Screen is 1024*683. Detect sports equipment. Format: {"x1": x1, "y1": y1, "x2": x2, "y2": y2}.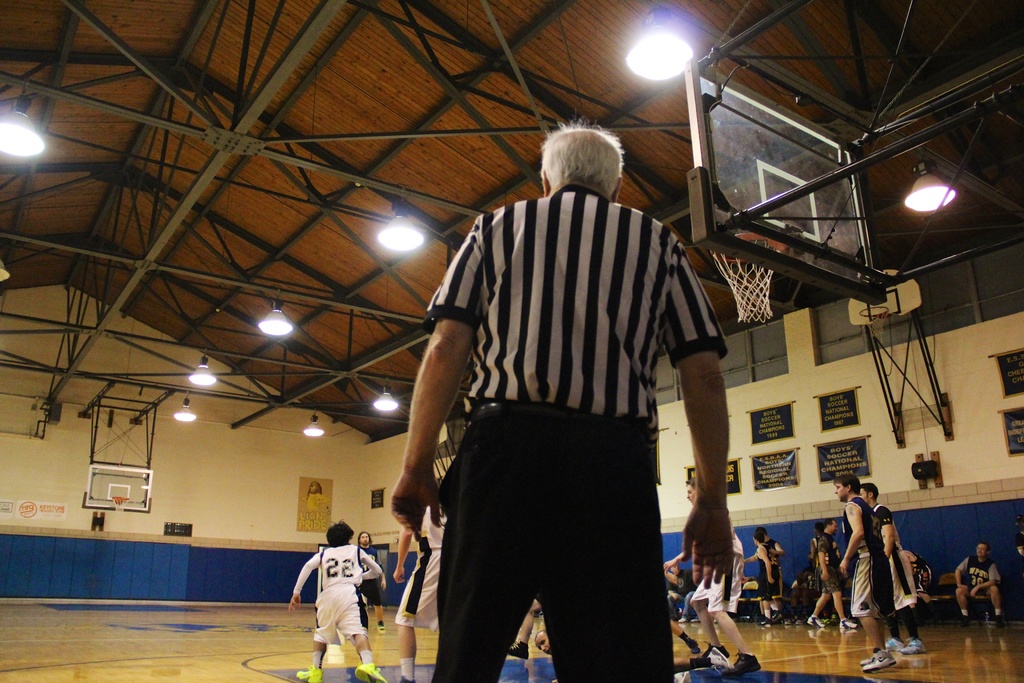
{"x1": 710, "y1": 227, "x2": 790, "y2": 322}.
